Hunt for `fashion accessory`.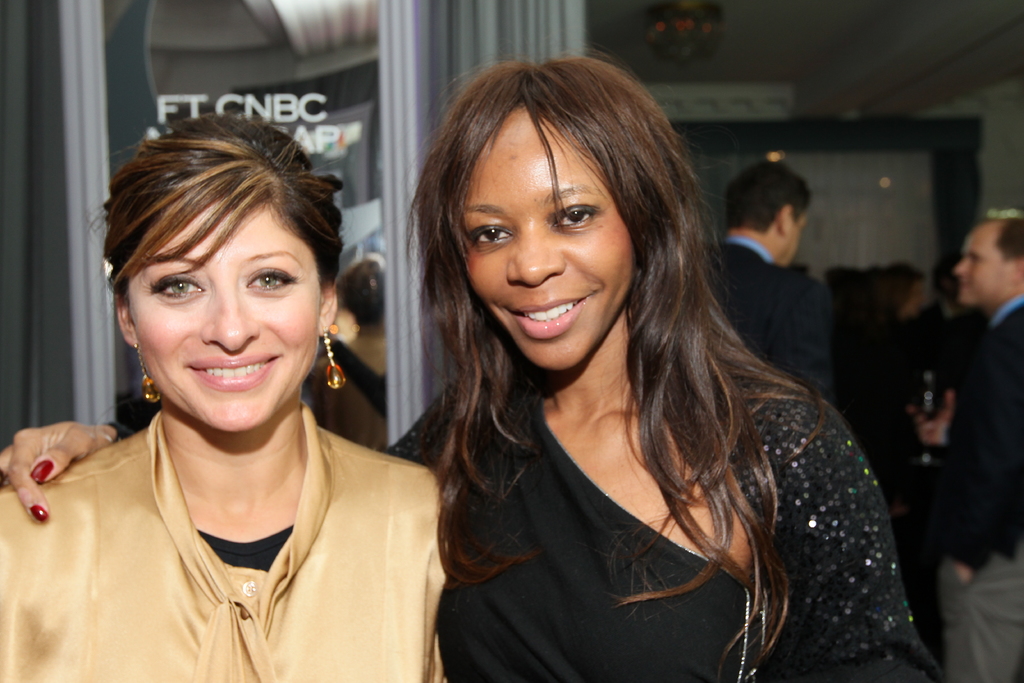
Hunted down at <region>682, 546, 766, 682</region>.
